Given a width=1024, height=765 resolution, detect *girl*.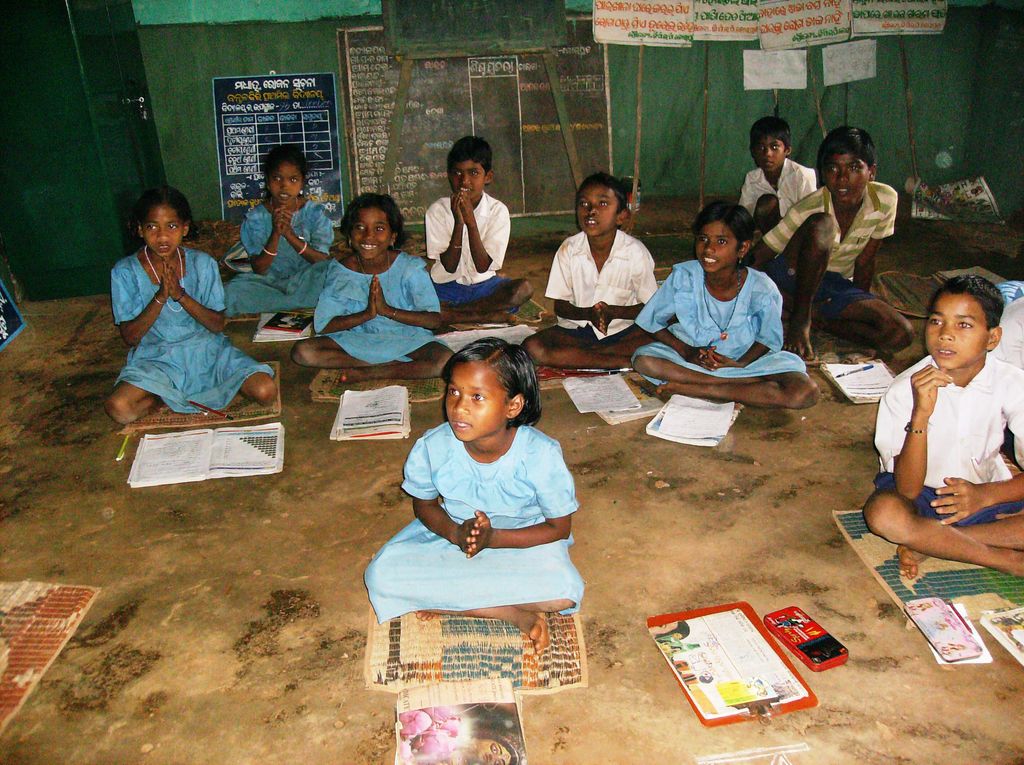
298/185/464/374.
